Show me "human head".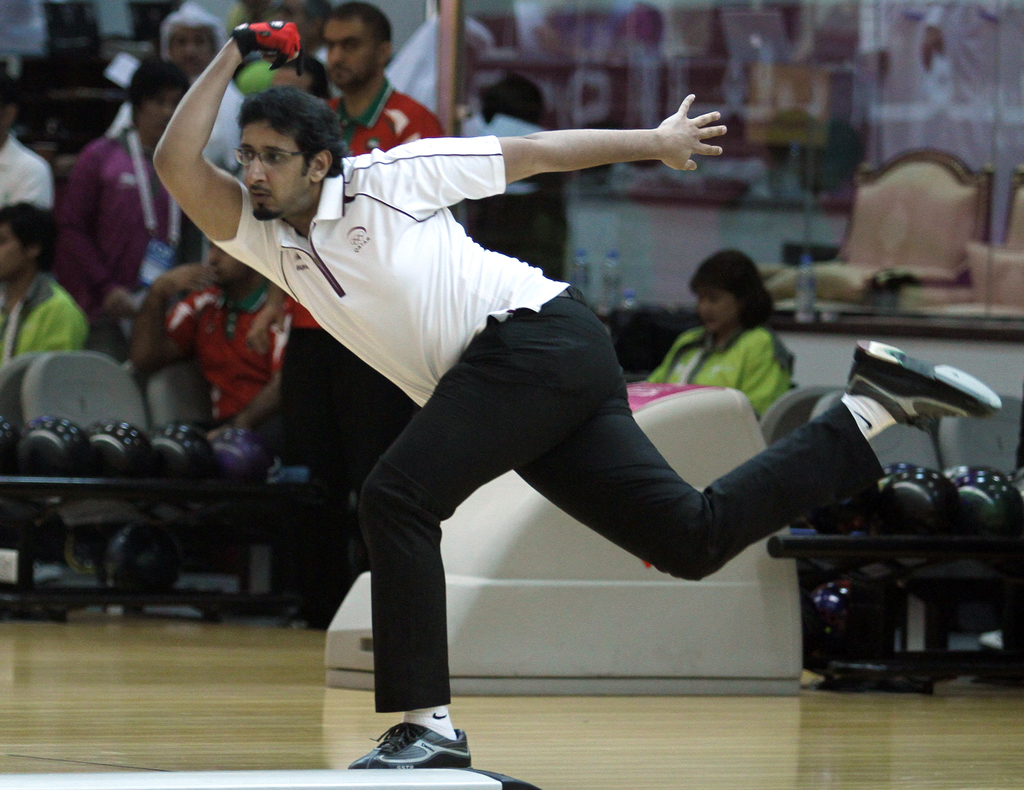
"human head" is here: bbox=(203, 236, 252, 289).
